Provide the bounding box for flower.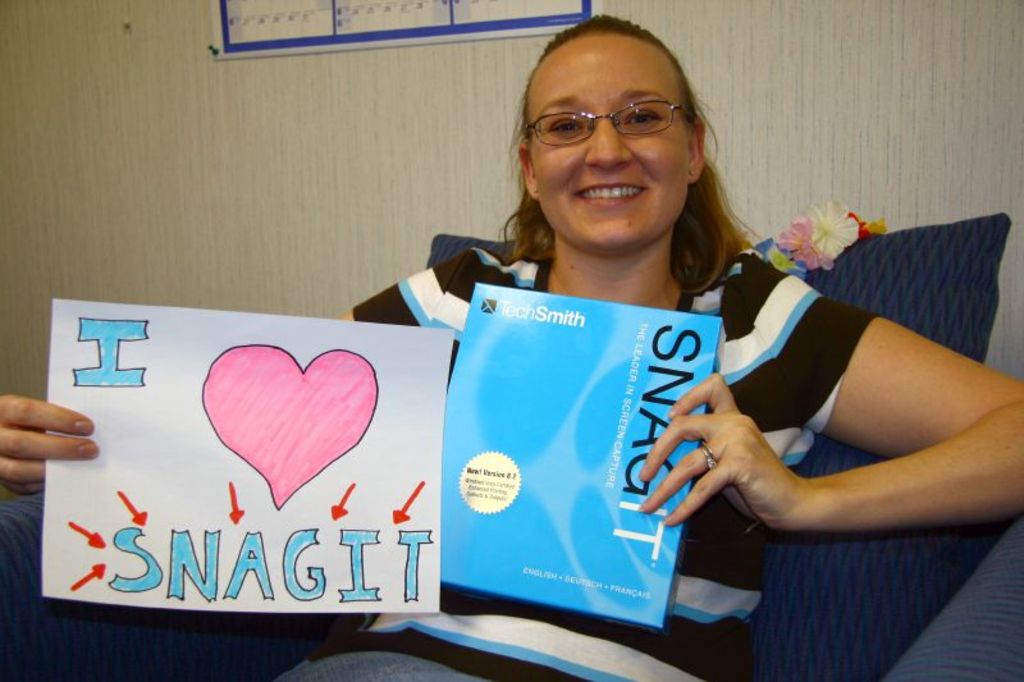
[x1=851, y1=211, x2=877, y2=237].
